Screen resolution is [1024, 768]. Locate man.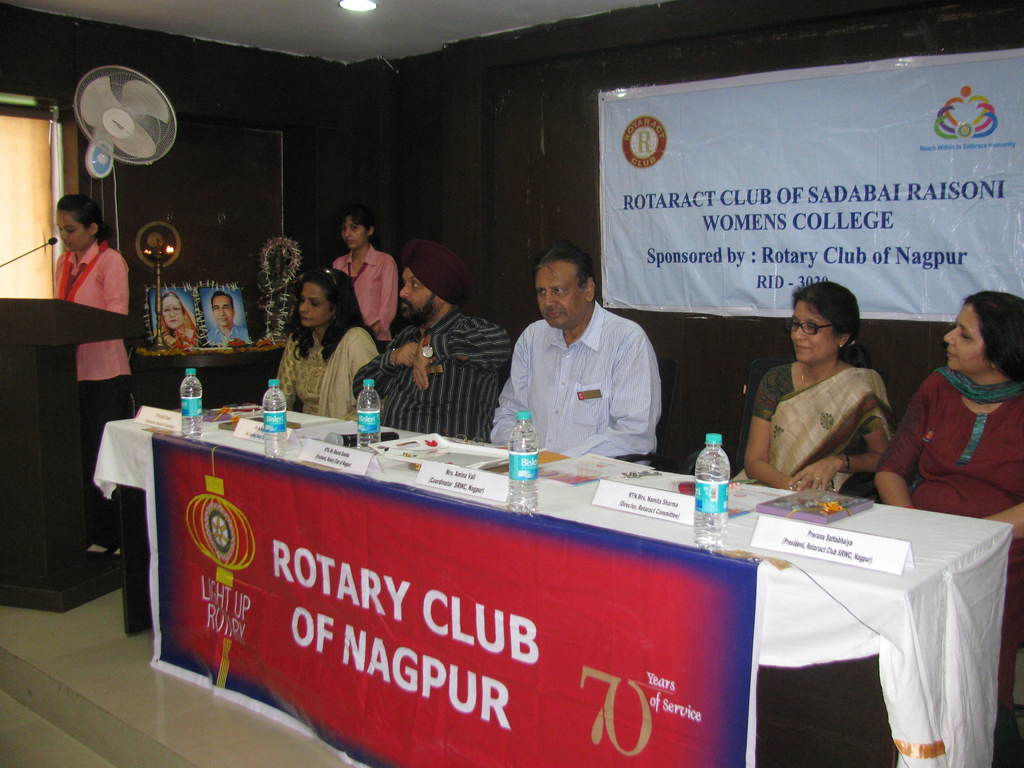
Rect(481, 245, 675, 458).
